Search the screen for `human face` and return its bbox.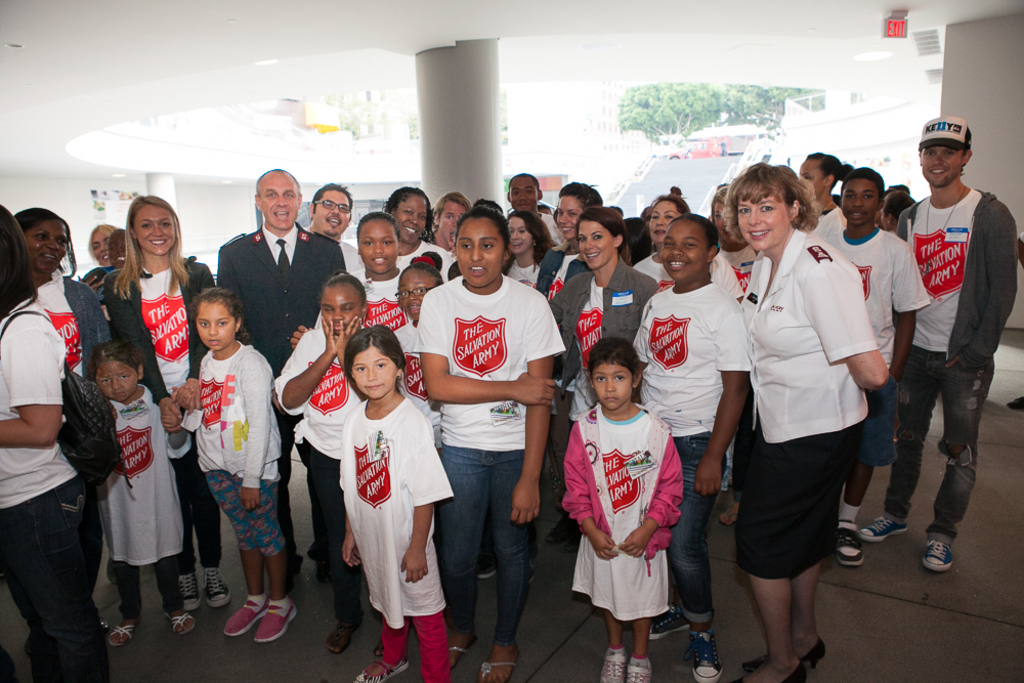
Found: detection(92, 352, 141, 401).
